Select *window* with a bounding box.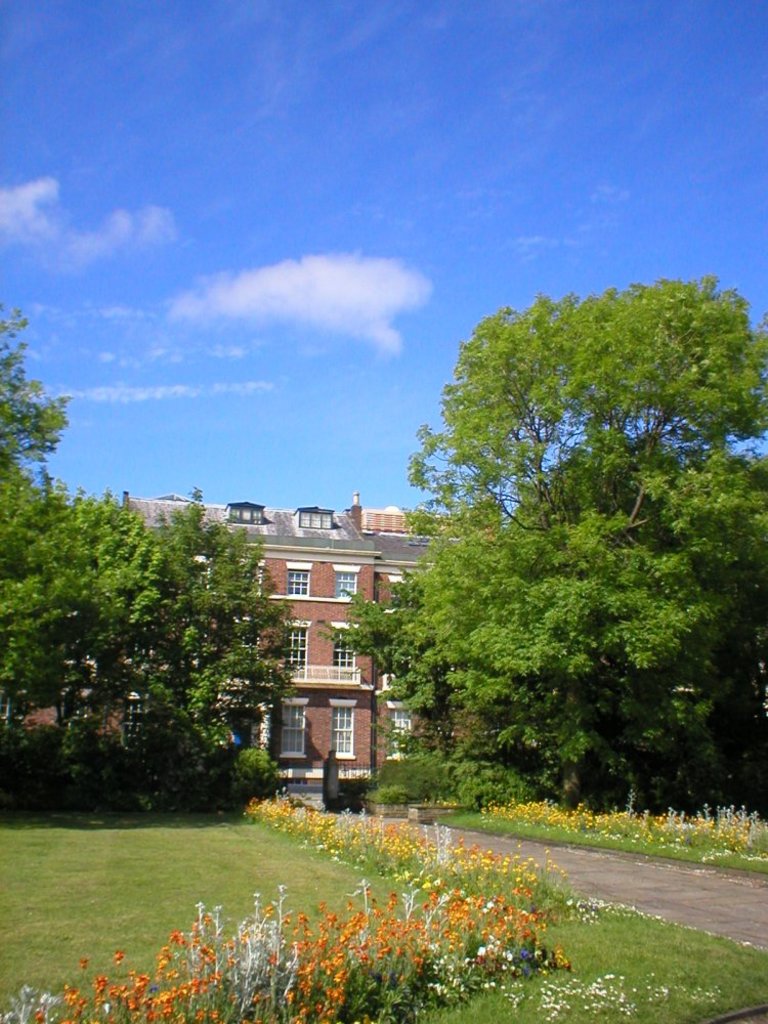
crop(286, 627, 307, 666).
